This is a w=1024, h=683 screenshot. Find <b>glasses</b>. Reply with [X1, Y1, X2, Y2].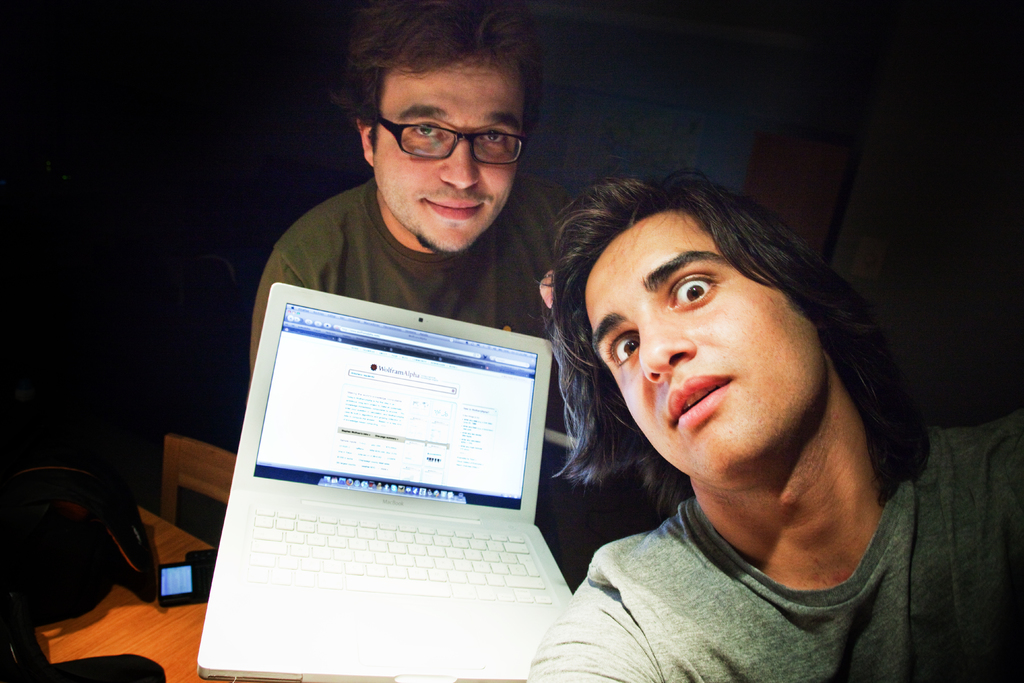
[376, 115, 529, 163].
